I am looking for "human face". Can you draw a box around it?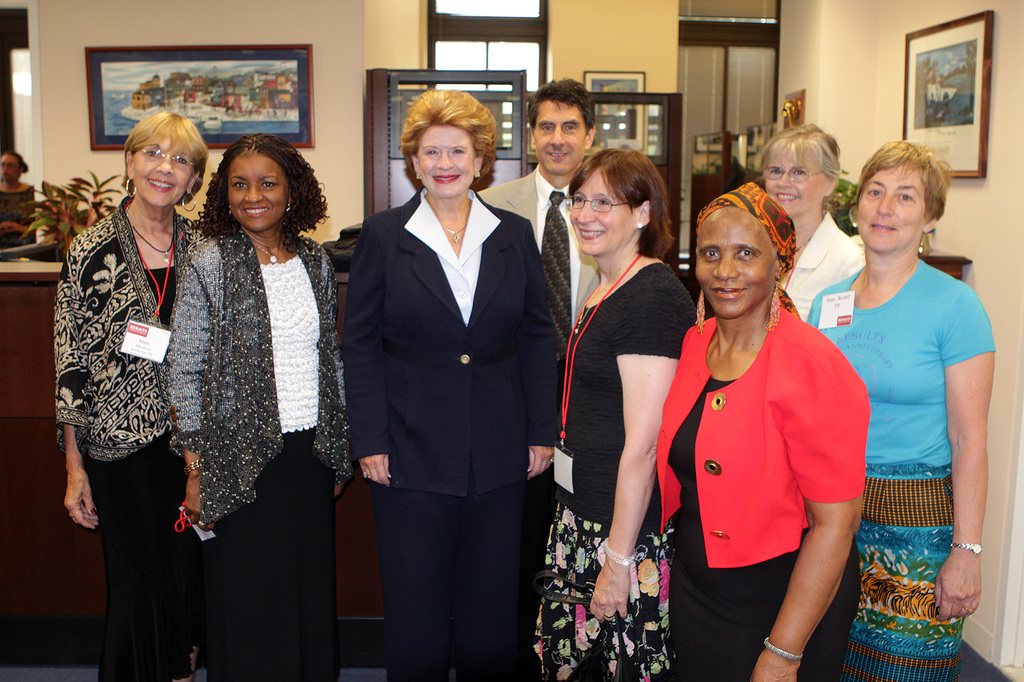
Sure, the bounding box is region(533, 100, 586, 170).
